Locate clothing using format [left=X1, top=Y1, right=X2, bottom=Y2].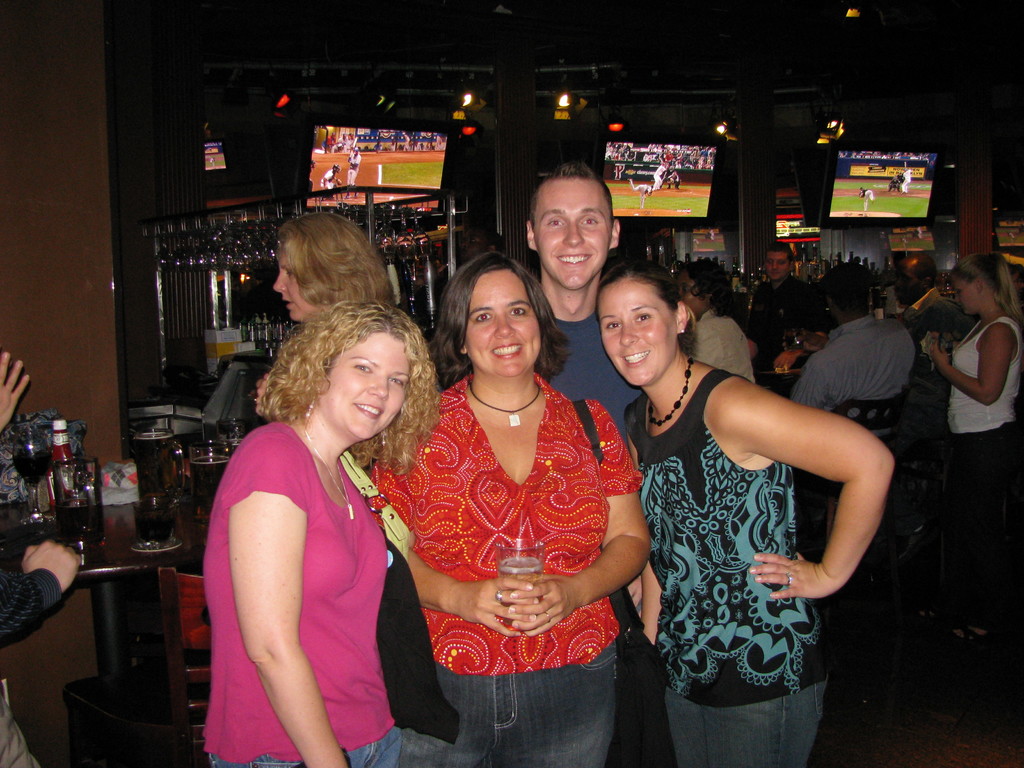
[left=625, top=357, right=831, bottom=765].
